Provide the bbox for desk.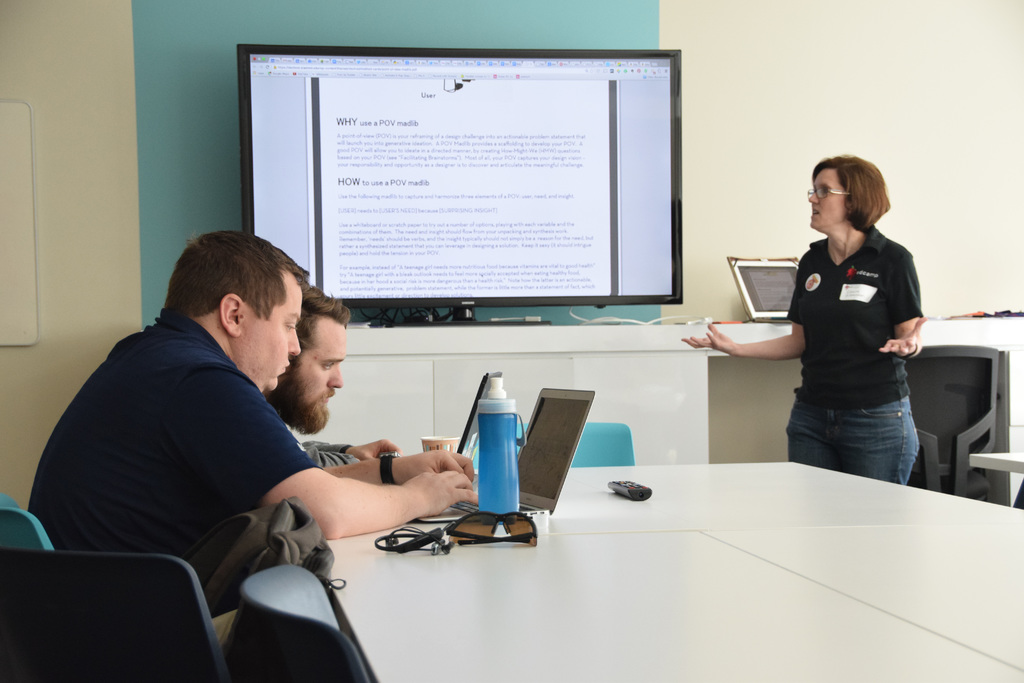
bbox=[333, 465, 1021, 682].
